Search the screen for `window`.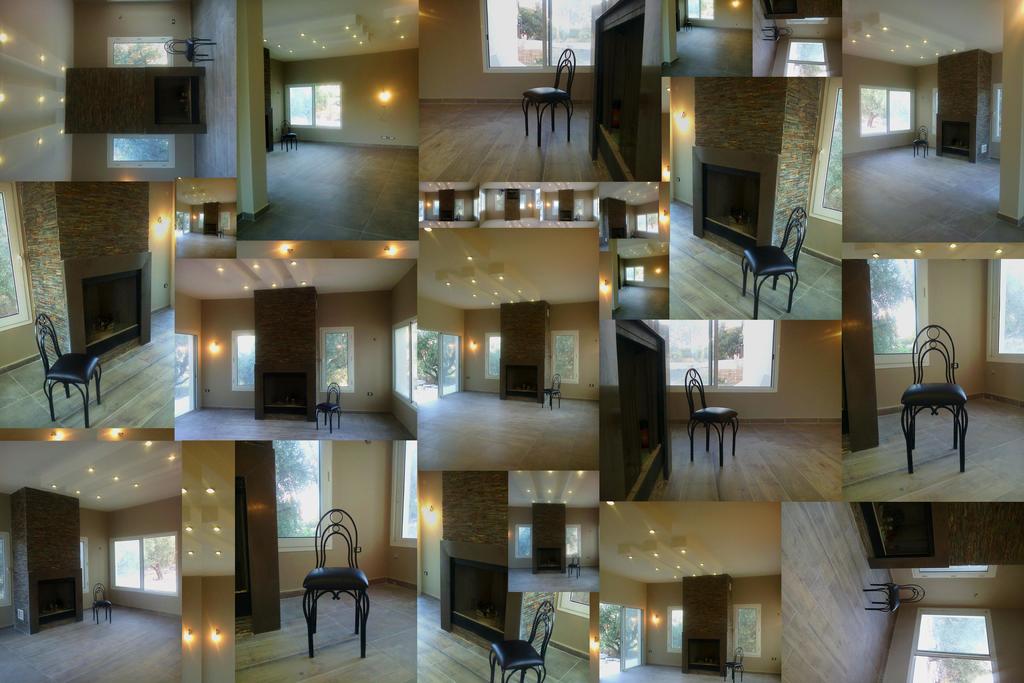
Found at bbox(733, 604, 766, 659).
